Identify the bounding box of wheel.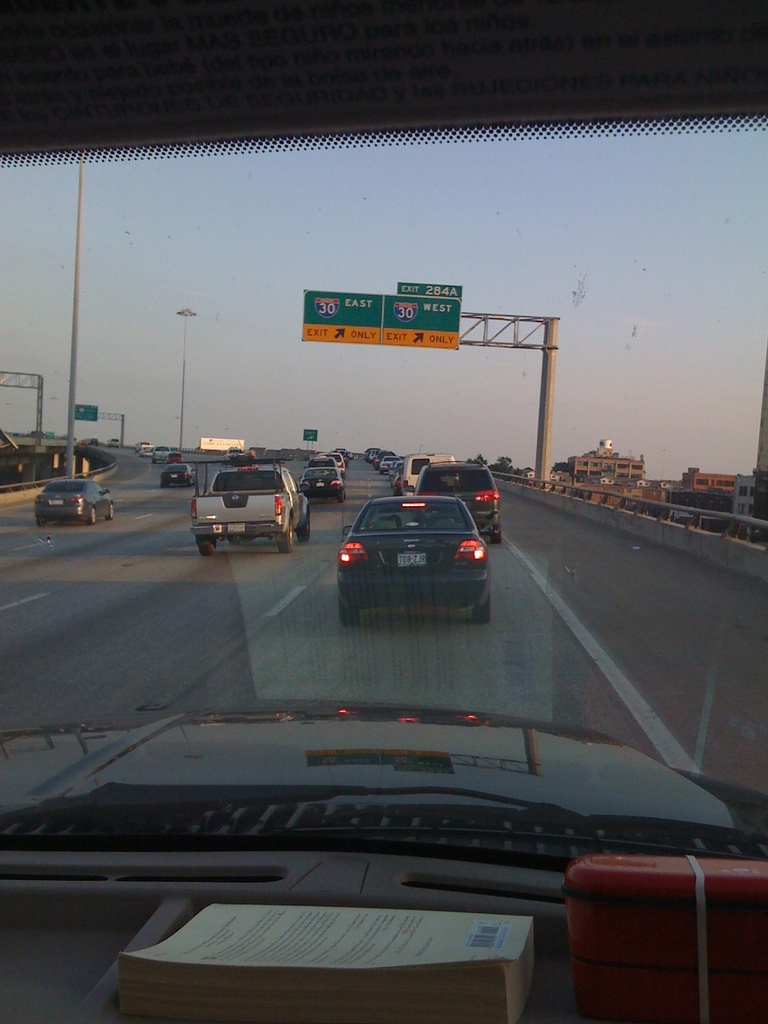
bbox=[198, 538, 218, 554].
